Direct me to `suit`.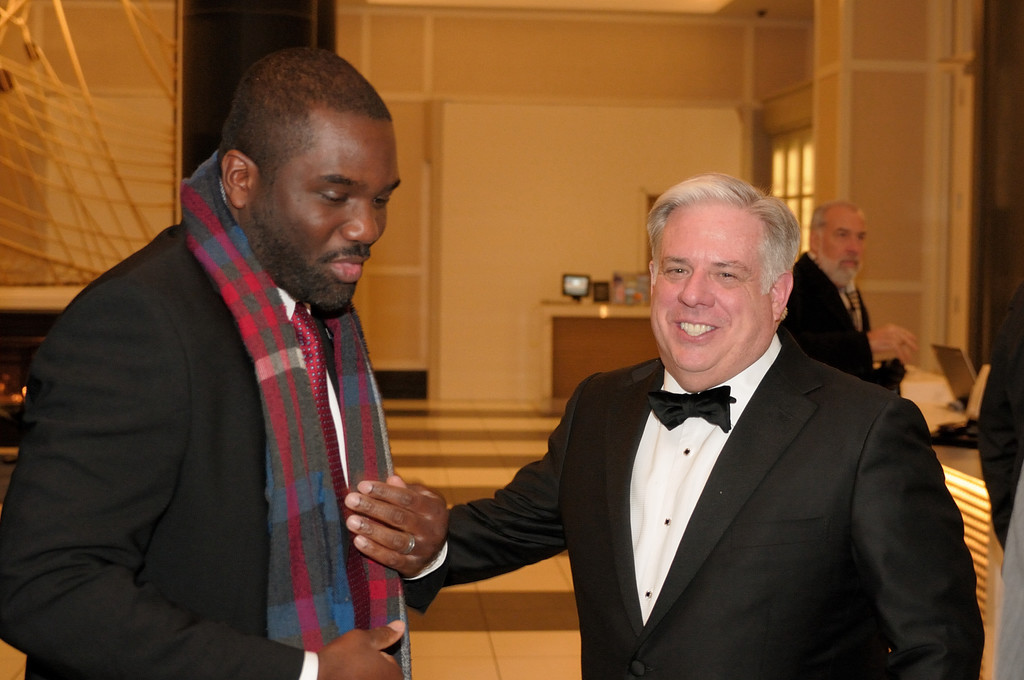
Direction: x1=785 y1=250 x2=901 y2=397.
